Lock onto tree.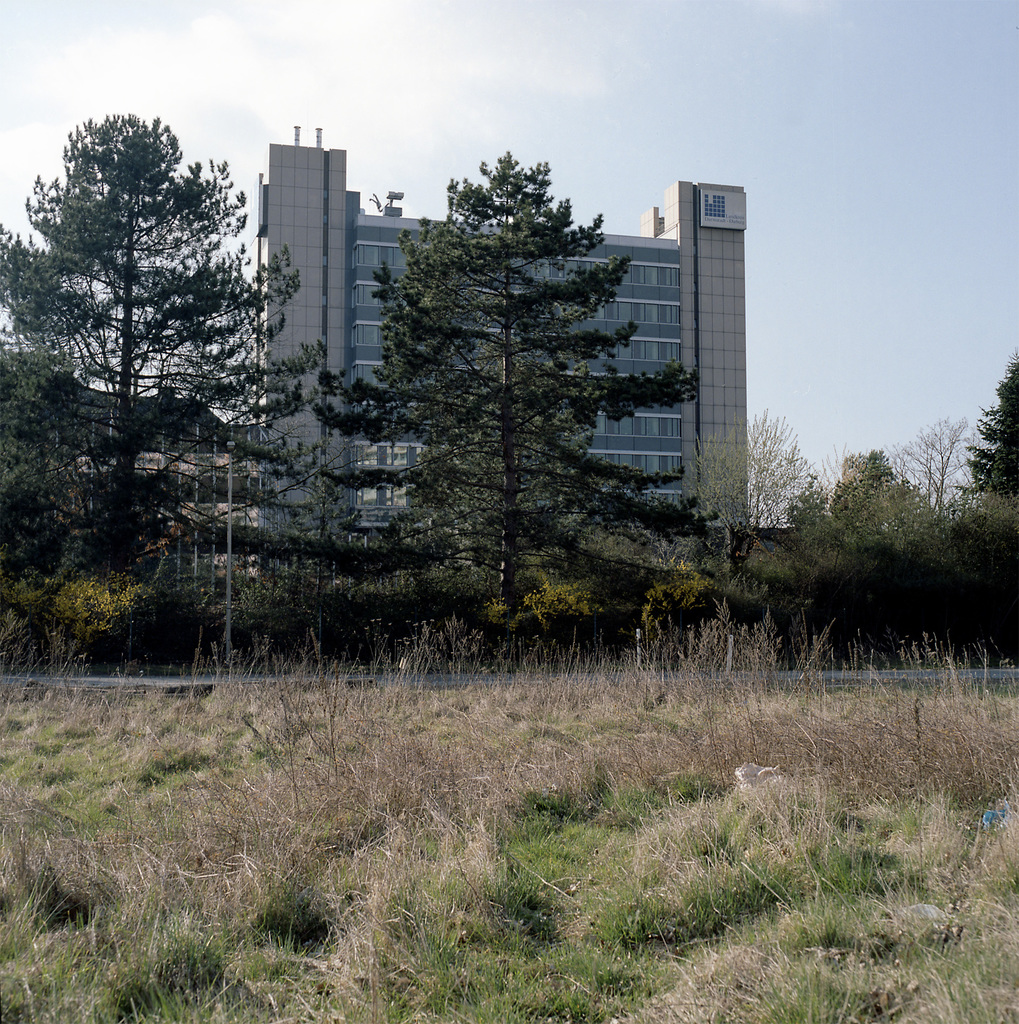
Locked: [left=0, top=108, right=337, bottom=659].
